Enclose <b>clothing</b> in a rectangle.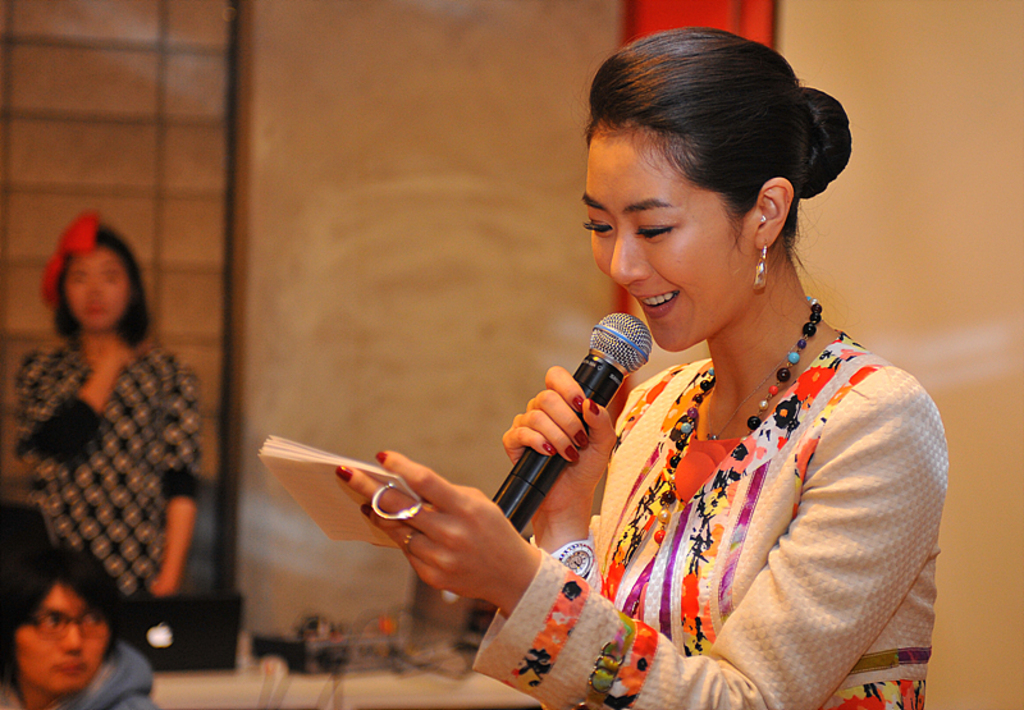
[18, 331, 201, 600].
